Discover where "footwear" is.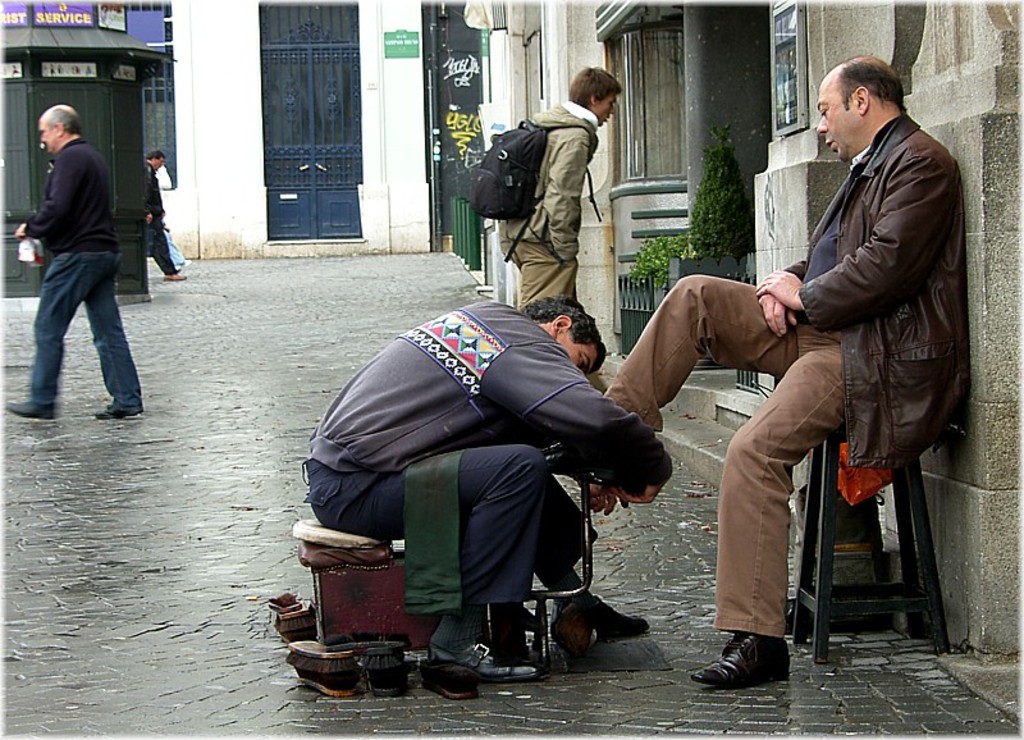
Discovered at <region>1, 398, 55, 416</region>.
